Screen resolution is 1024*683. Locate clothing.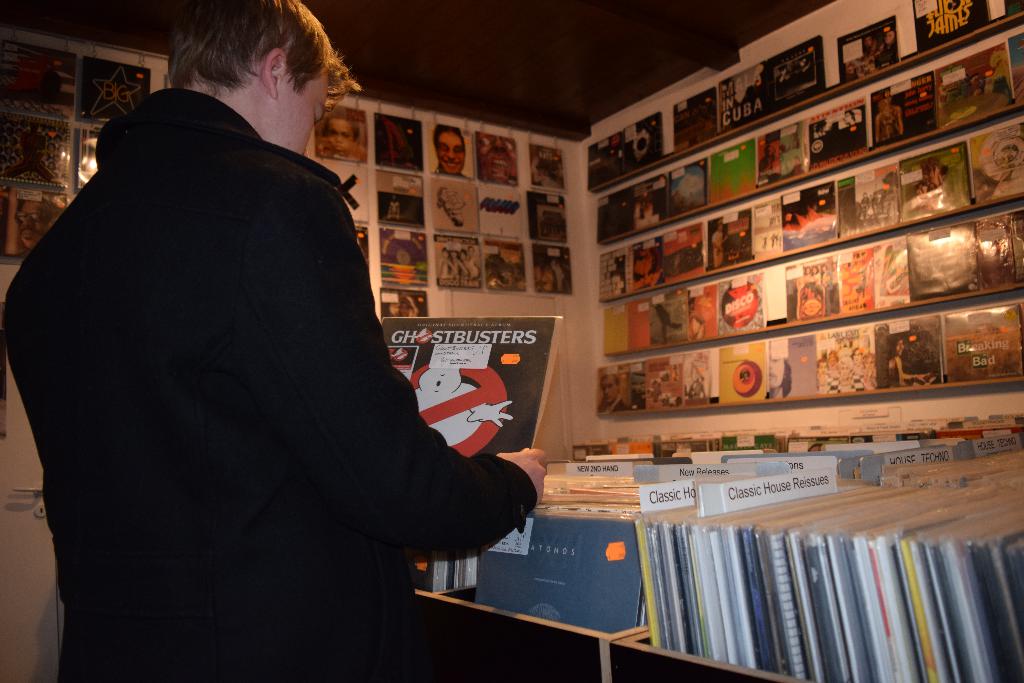
pyautogui.locateOnScreen(17, 73, 476, 648).
